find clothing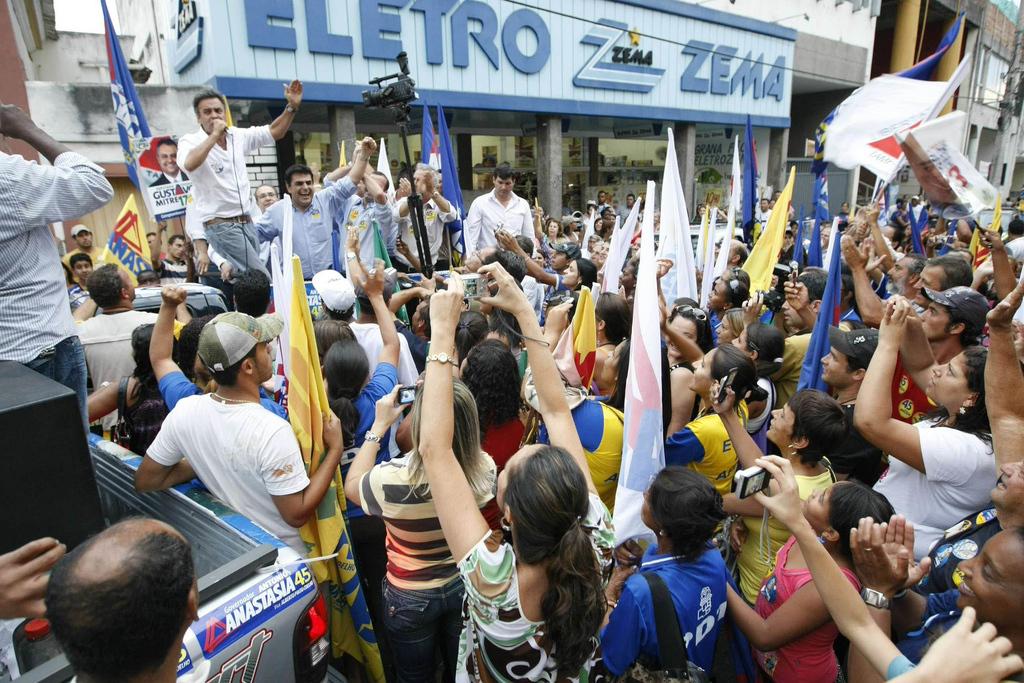
rect(913, 495, 1002, 596)
